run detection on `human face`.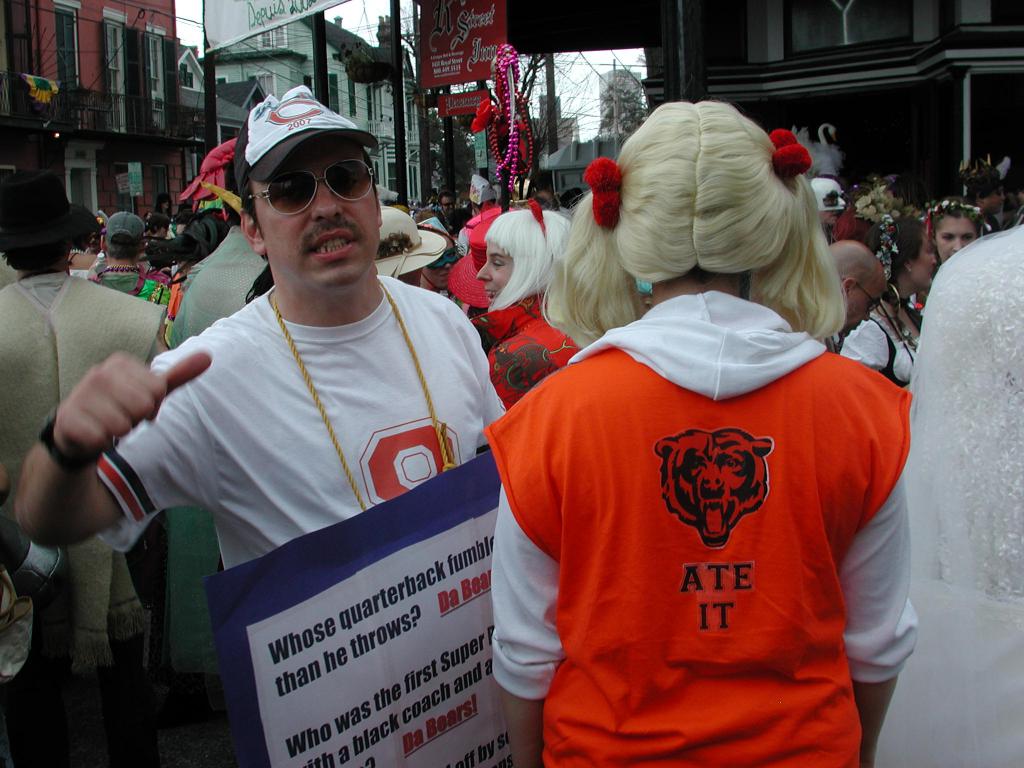
Result: 477,242,514,304.
